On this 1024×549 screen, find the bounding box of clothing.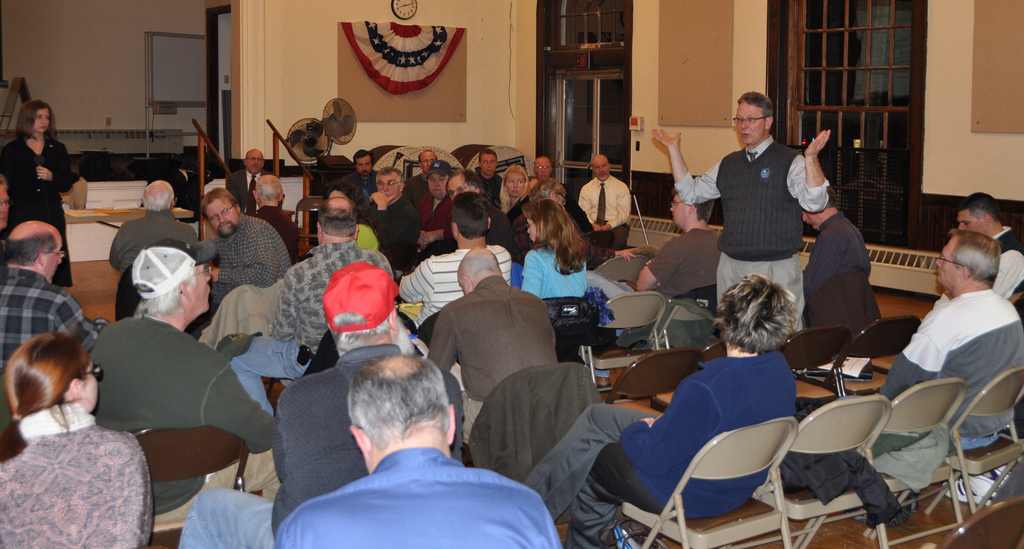
Bounding box: BBox(675, 143, 819, 331).
